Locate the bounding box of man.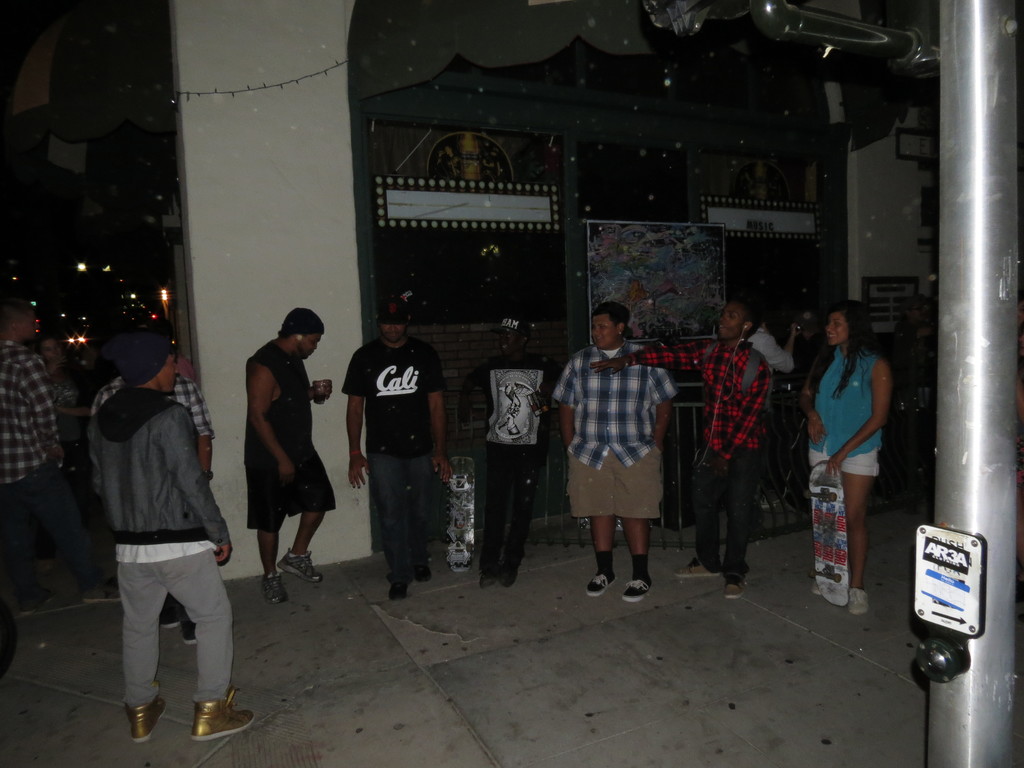
Bounding box: x1=338, y1=291, x2=460, y2=602.
